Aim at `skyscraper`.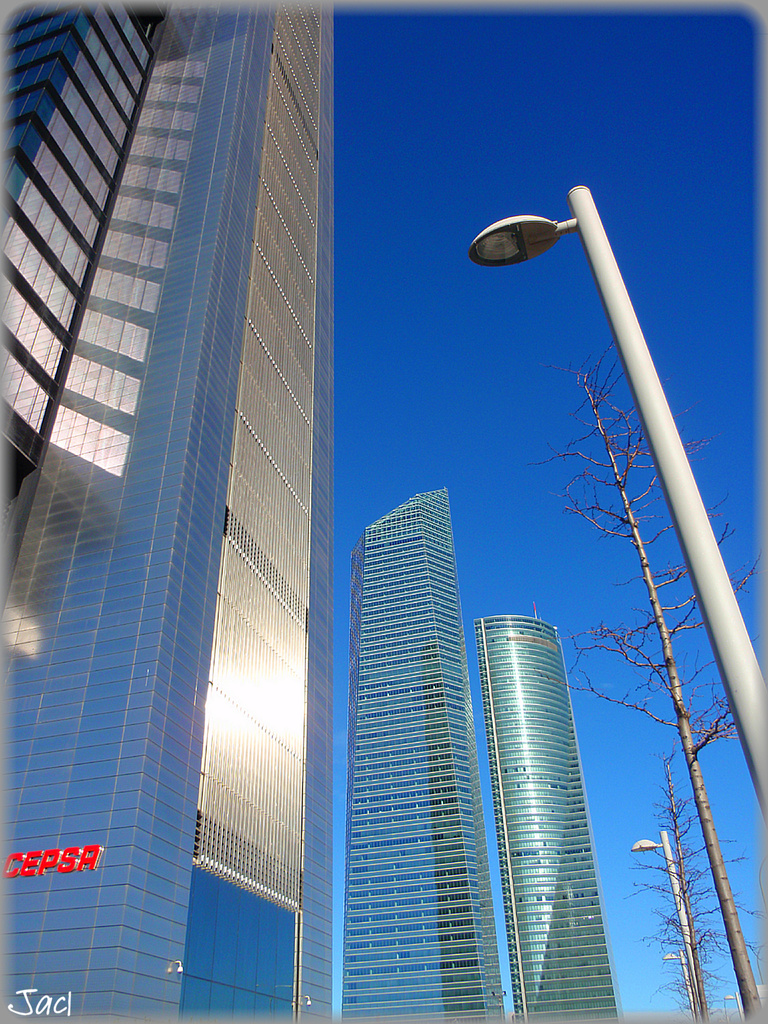
Aimed at 339, 486, 509, 1018.
